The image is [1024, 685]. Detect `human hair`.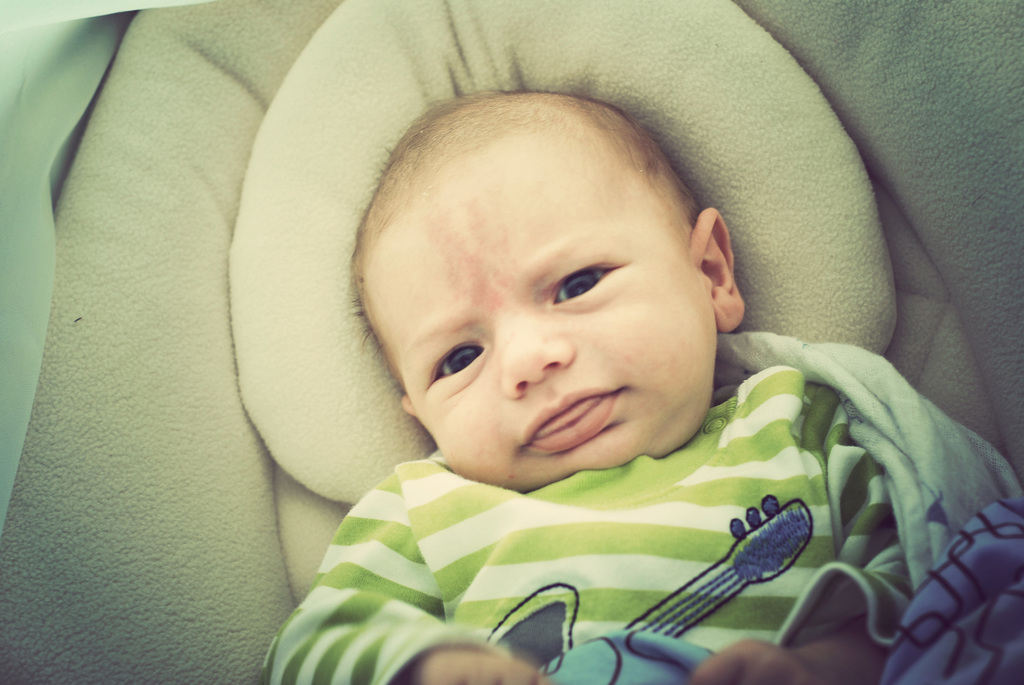
Detection: <region>347, 76, 743, 397</region>.
